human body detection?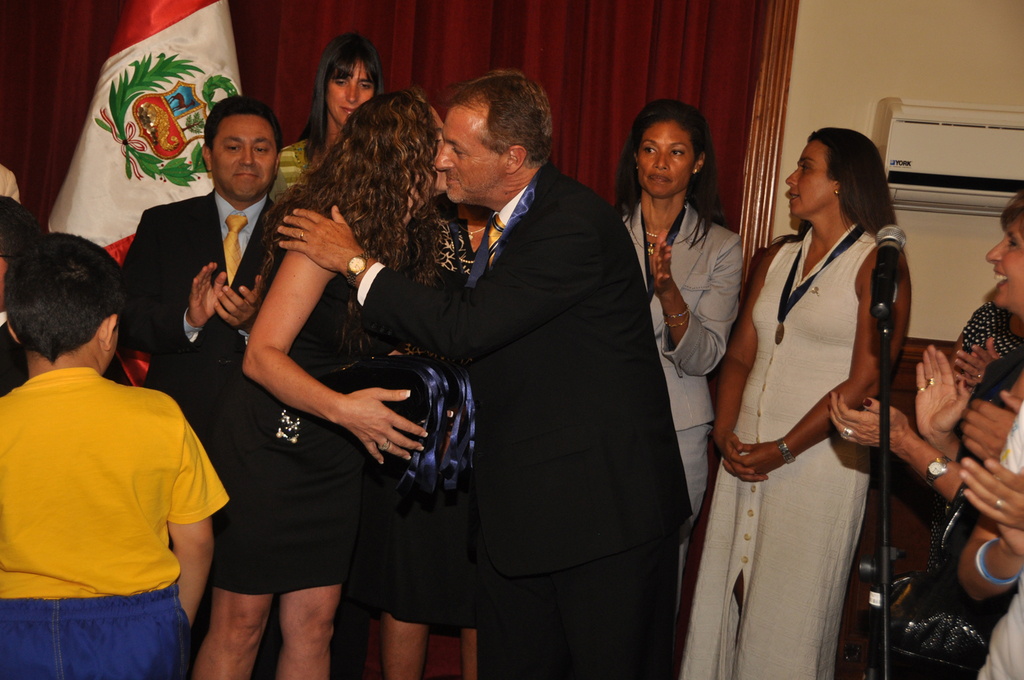
414,193,493,679
